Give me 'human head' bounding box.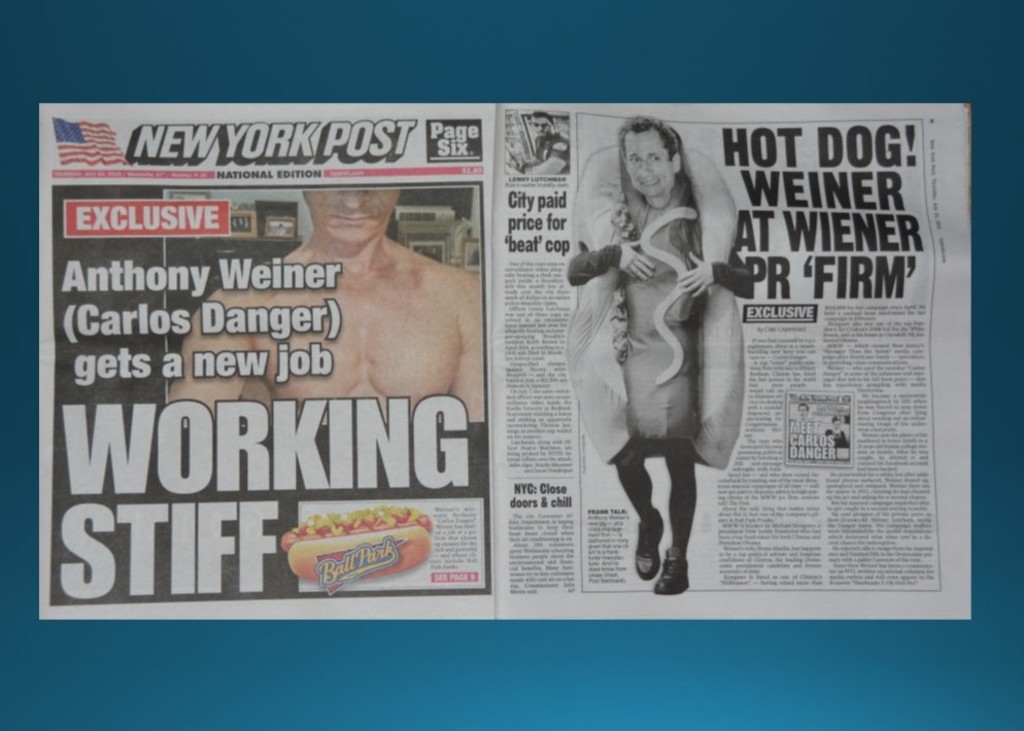
(528, 110, 556, 138).
